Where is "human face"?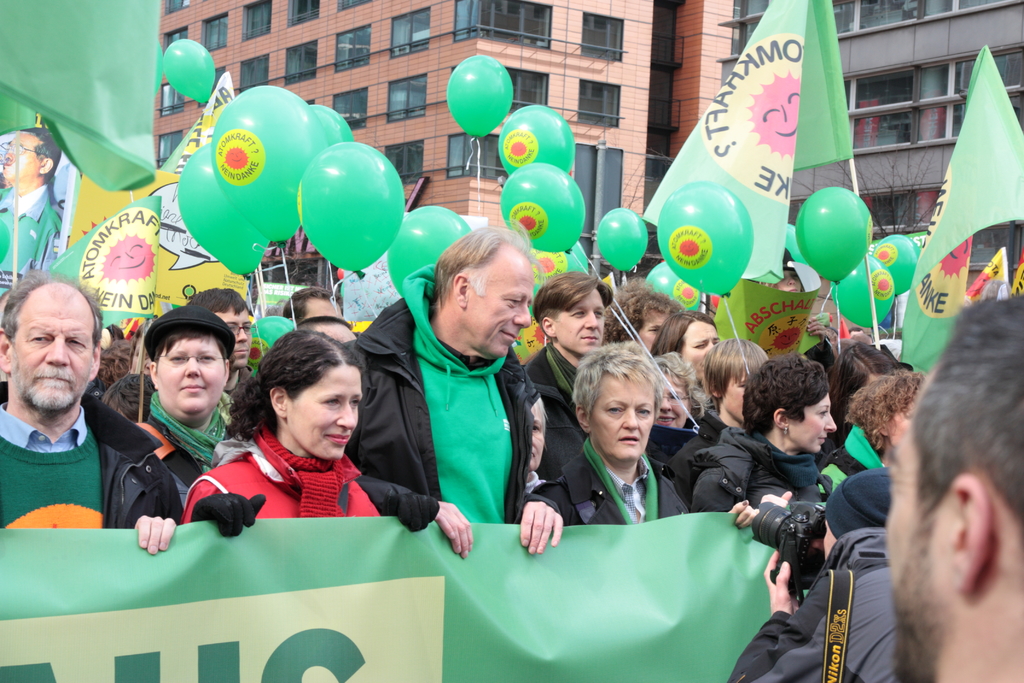
box(0, 135, 42, 182).
